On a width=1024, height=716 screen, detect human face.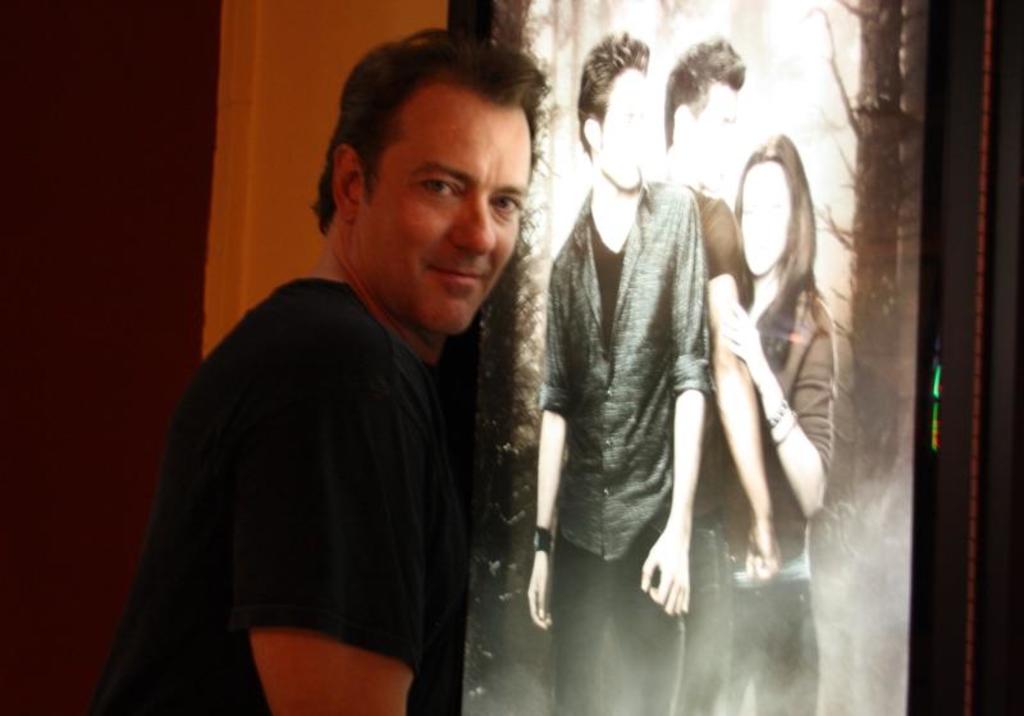
box(600, 77, 644, 187).
